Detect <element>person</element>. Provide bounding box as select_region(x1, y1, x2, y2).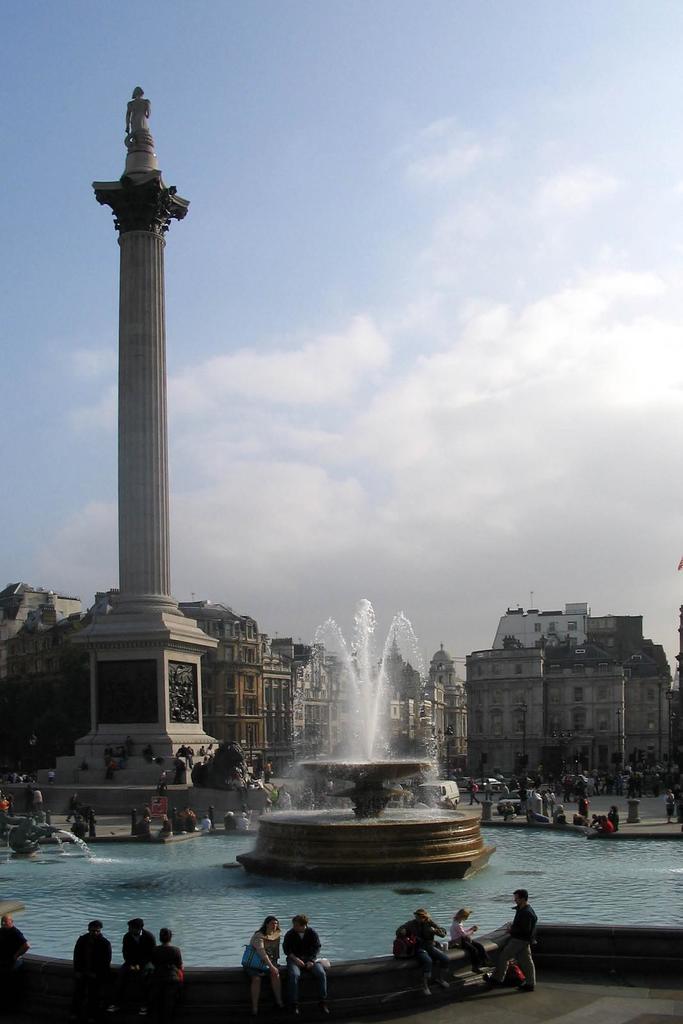
select_region(145, 922, 188, 1006).
